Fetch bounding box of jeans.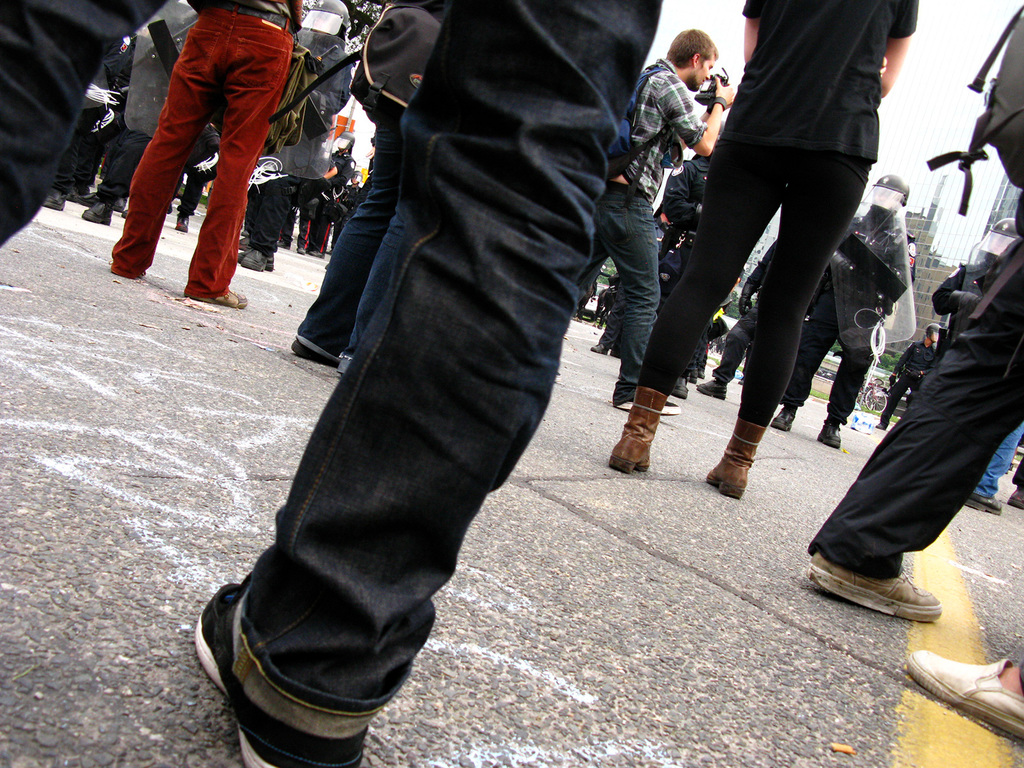
Bbox: <bbox>0, 0, 166, 255</bbox>.
